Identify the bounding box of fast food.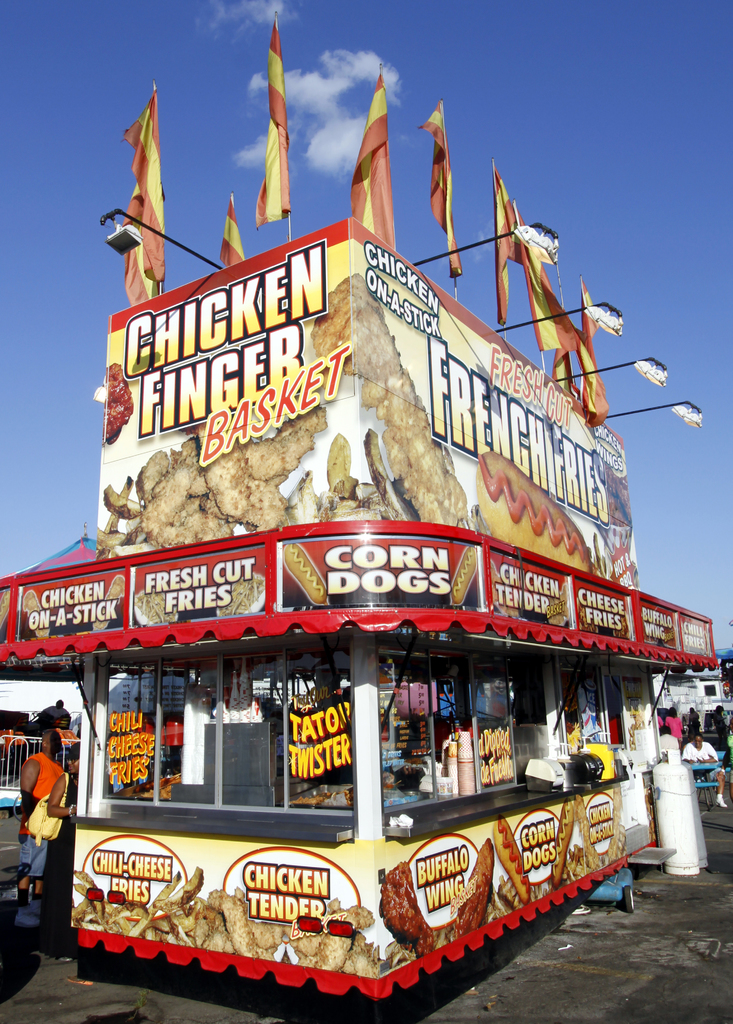
551 799 588 888.
